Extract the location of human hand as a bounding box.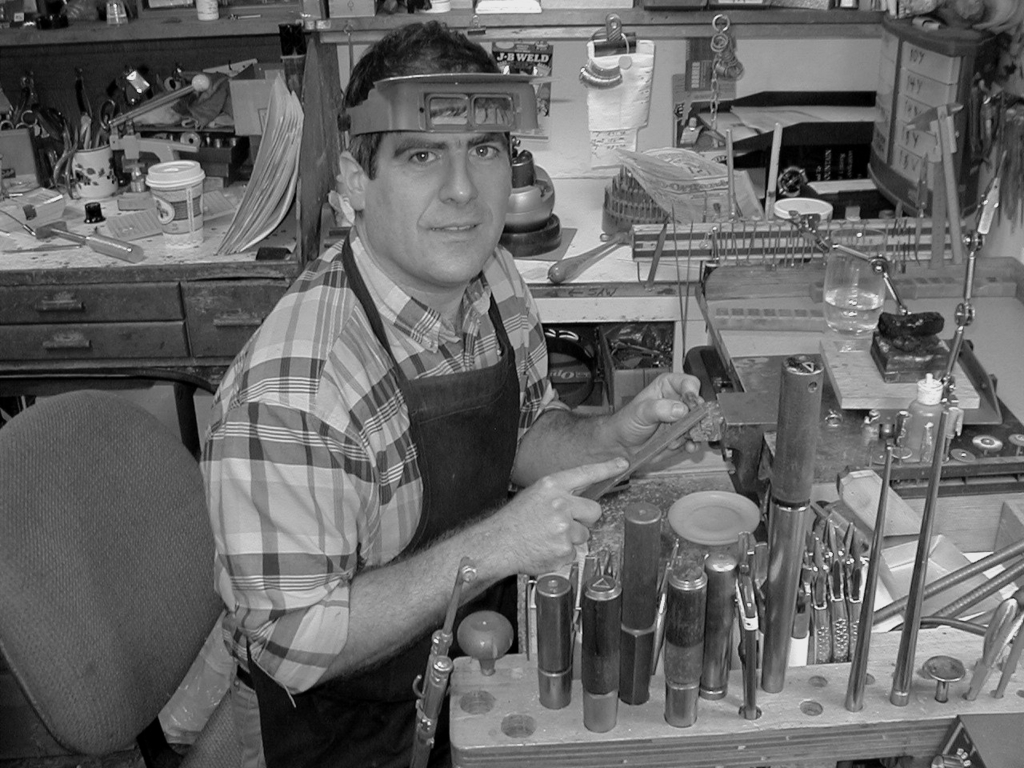
{"left": 614, "top": 370, "right": 702, "bottom": 468}.
